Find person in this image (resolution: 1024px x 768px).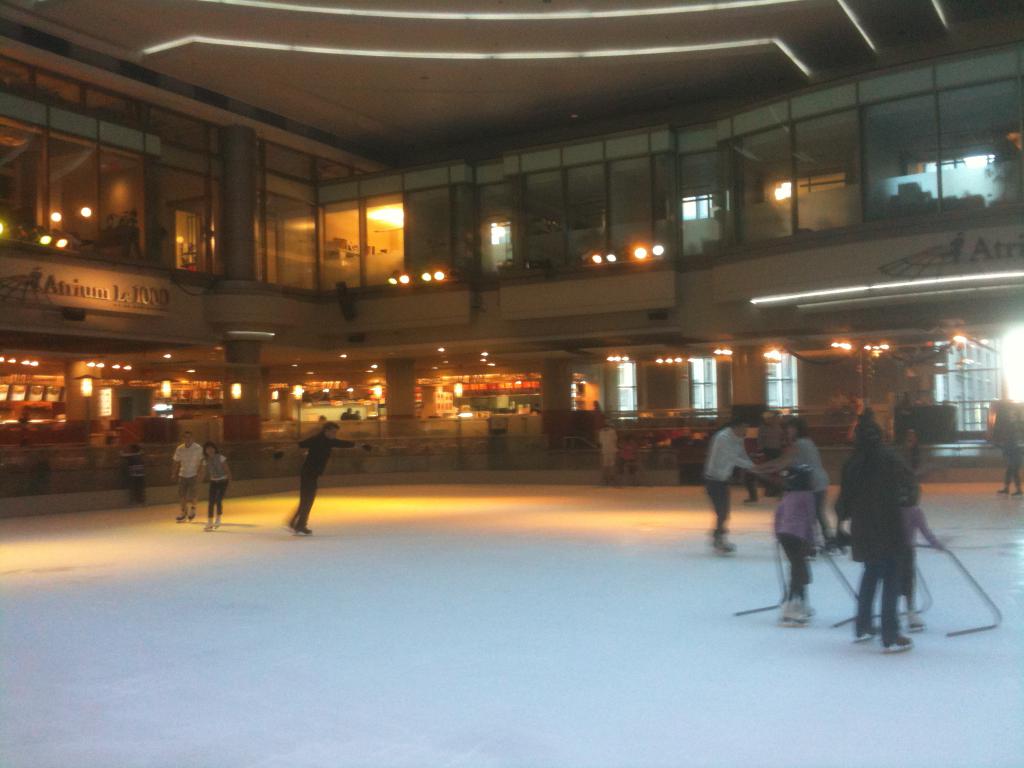
[754, 420, 832, 554].
